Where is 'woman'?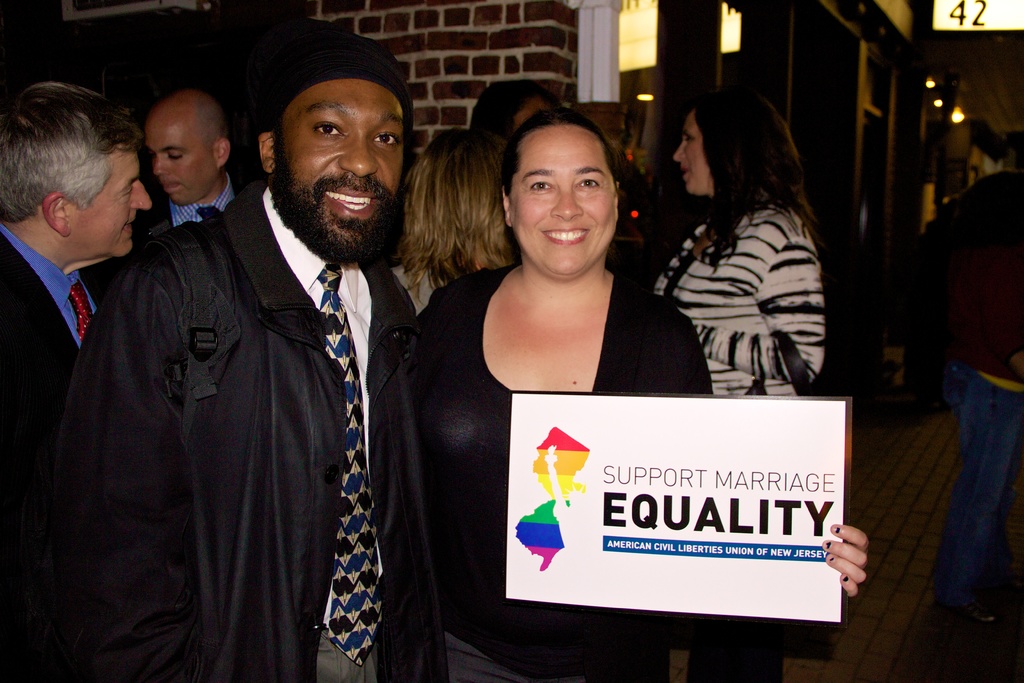
detection(391, 103, 876, 682).
